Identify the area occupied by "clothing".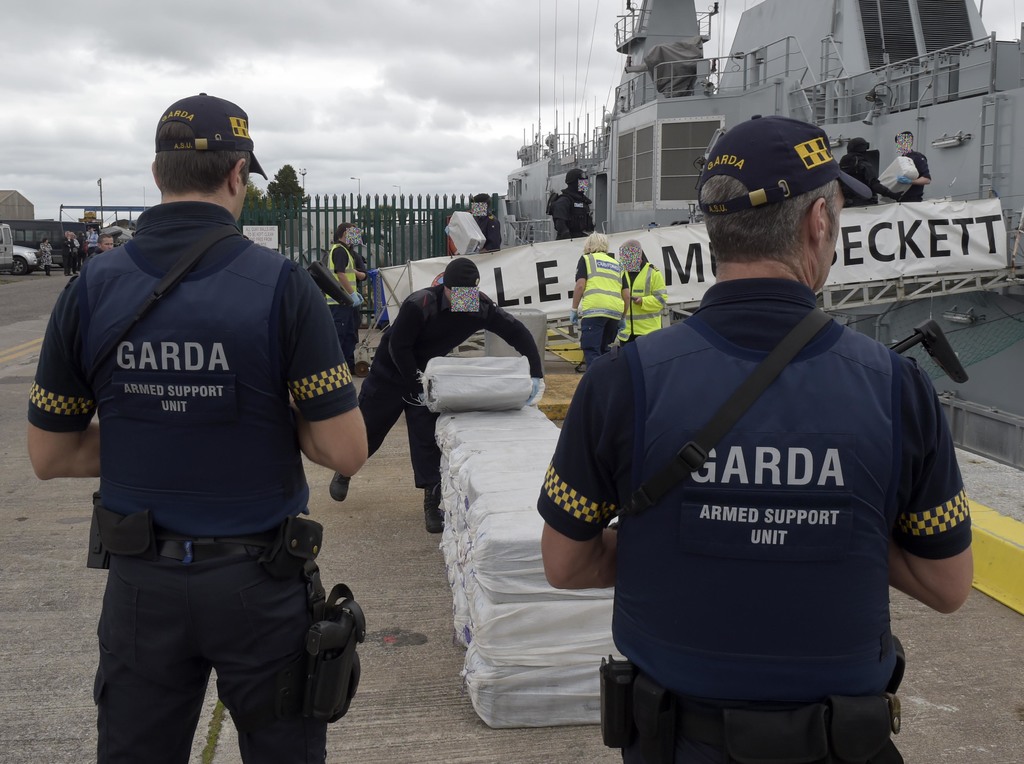
Area: BBox(572, 240, 617, 364).
